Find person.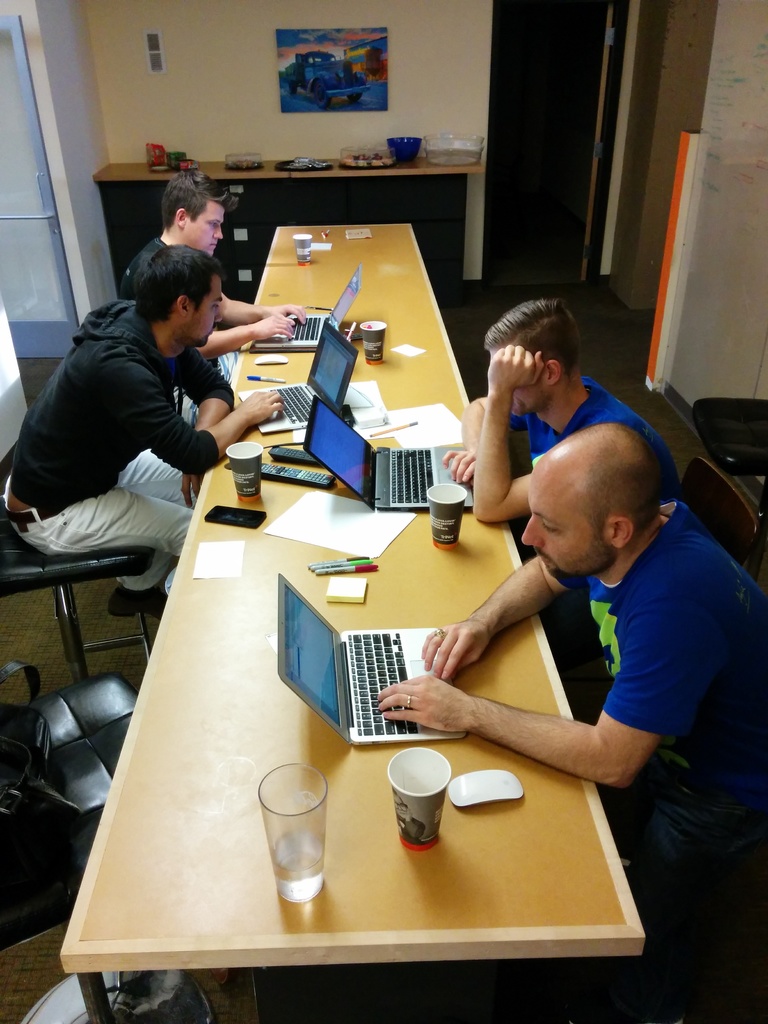
[left=374, top=414, right=767, bottom=865].
